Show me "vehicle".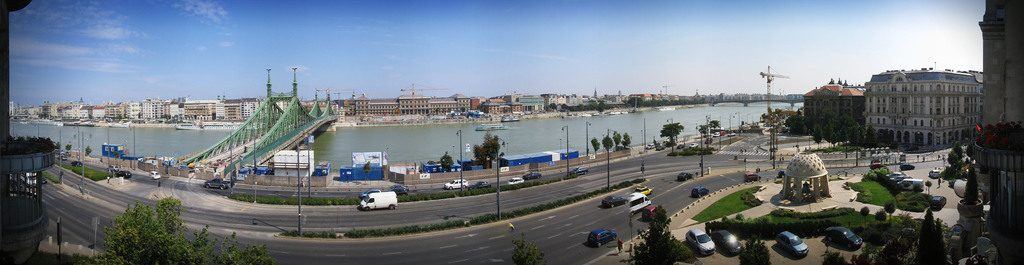
"vehicle" is here: <box>636,203,657,220</box>.
